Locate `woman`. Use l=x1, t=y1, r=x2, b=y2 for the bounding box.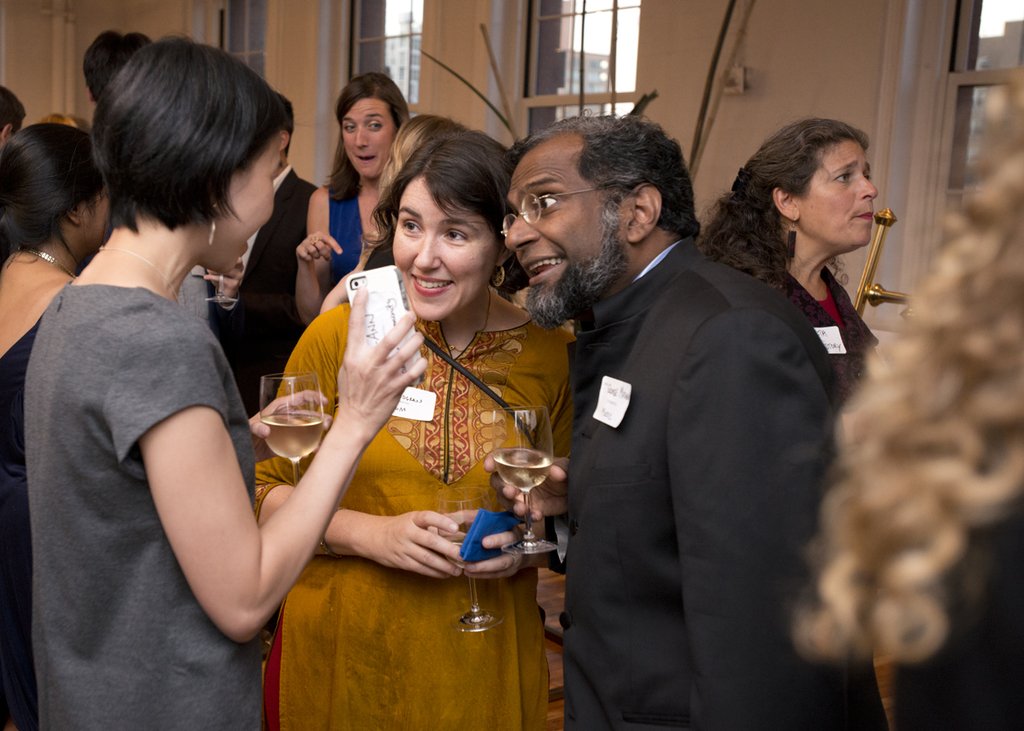
l=689, t=116, r=890, b=423.
